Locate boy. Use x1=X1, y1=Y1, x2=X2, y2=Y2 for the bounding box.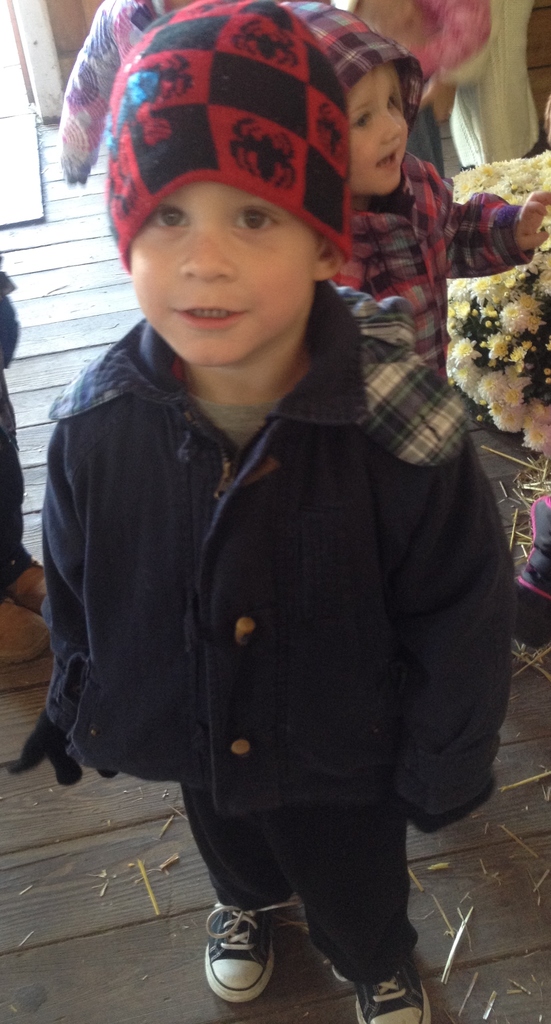
x1=285, y1=0, x2=550, y2=383.
